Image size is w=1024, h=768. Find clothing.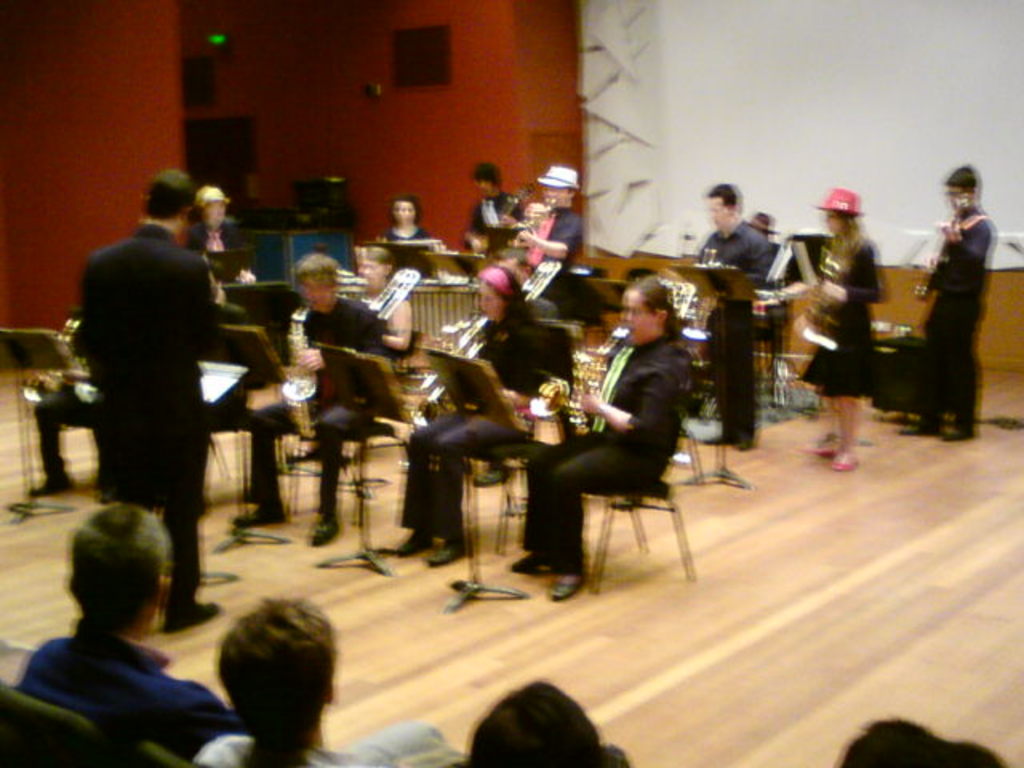
Rect(795, 224, 886, 397).
